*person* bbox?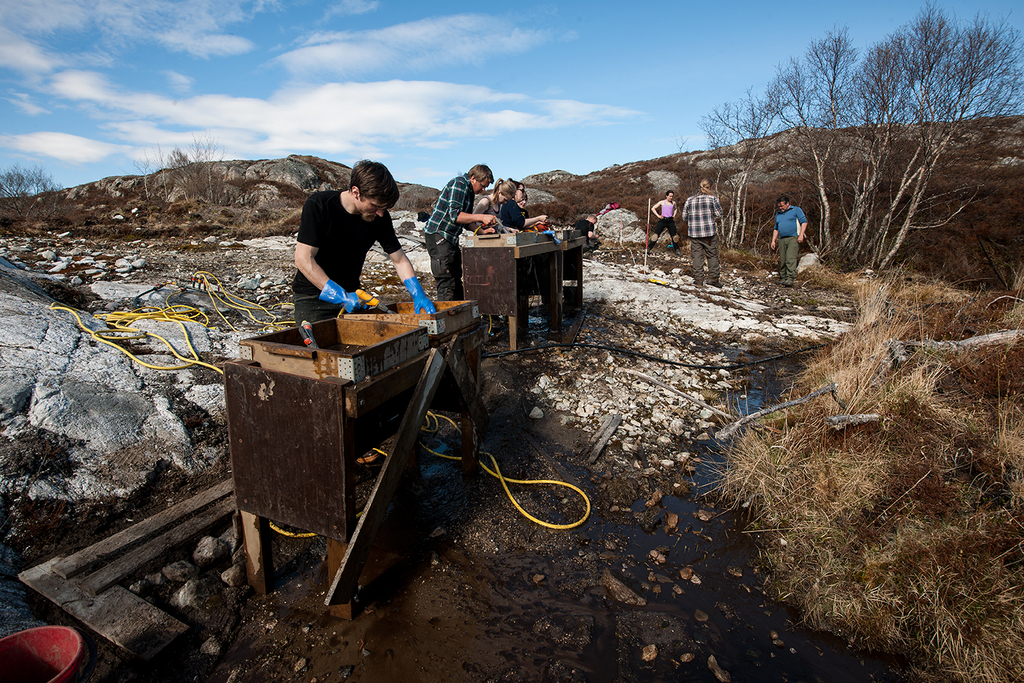
select_region(679, 179, 727, 289)
